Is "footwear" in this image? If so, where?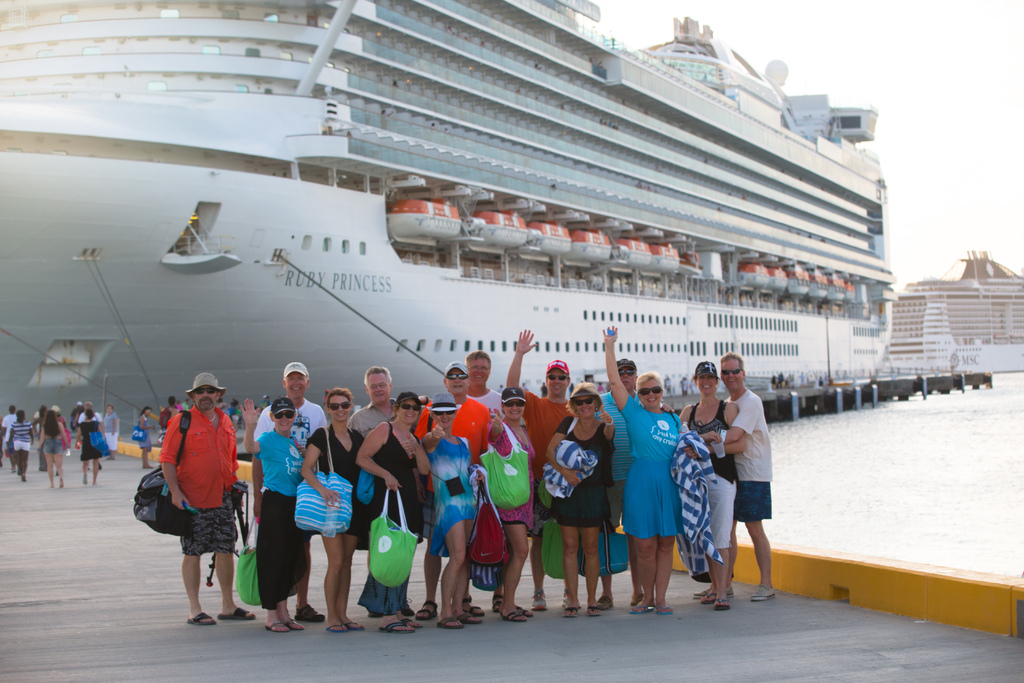
Yes, at [513,604,536,620].
